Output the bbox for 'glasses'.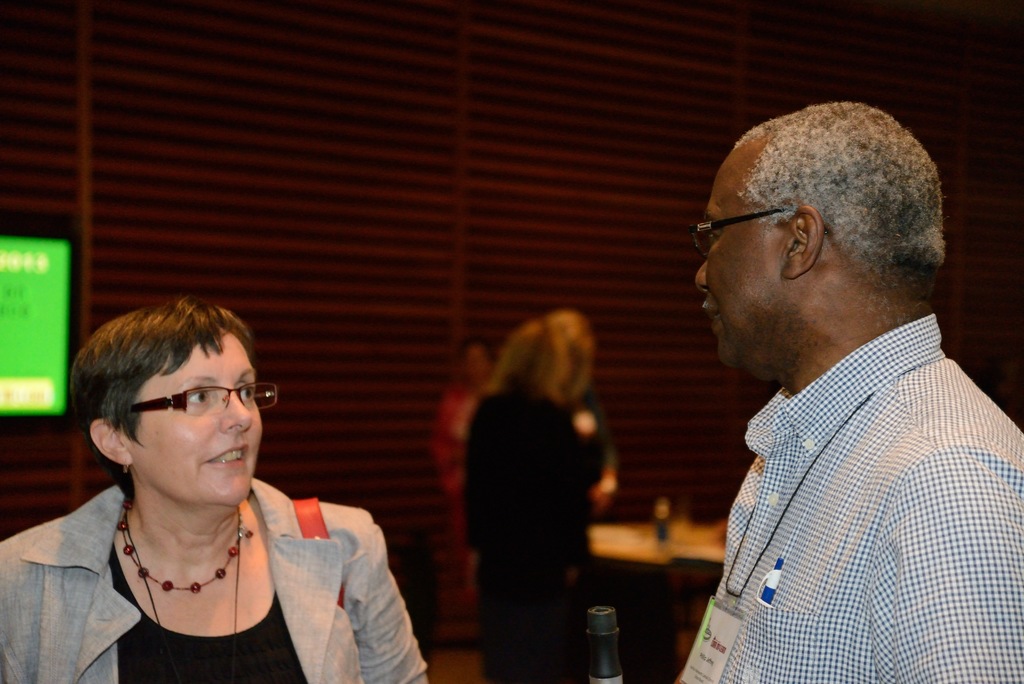
124,381,277,416.
